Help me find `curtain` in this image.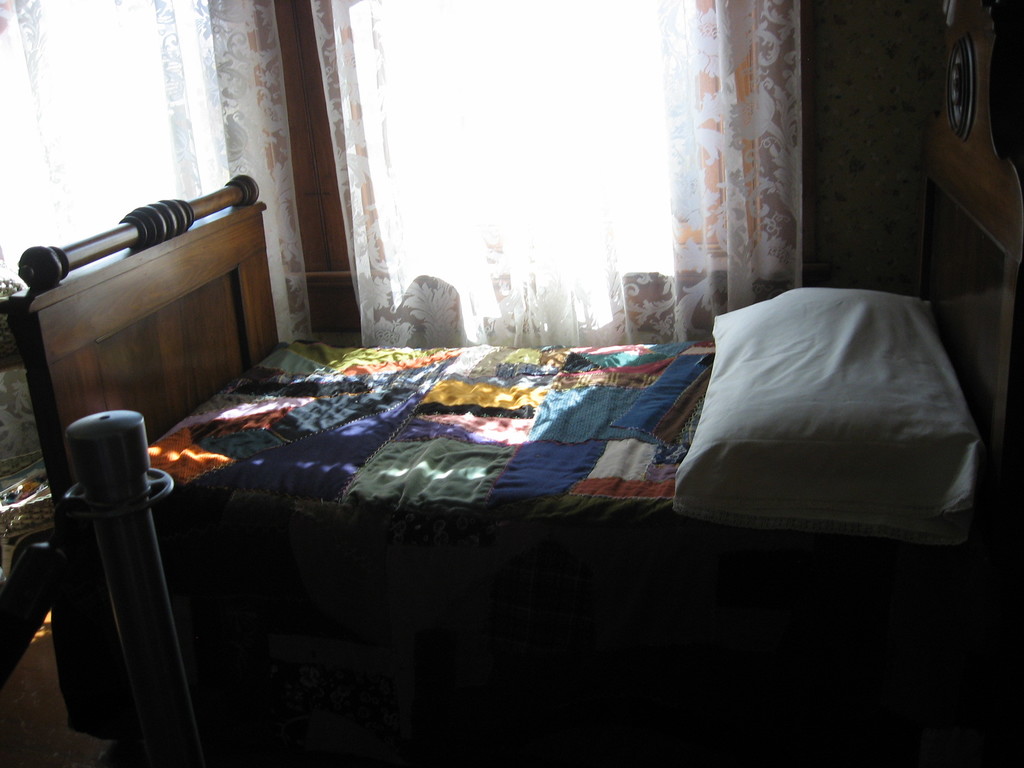
Found it: {"x1": 278, "y1": 10, "x2": 739, "y2": 365}.
